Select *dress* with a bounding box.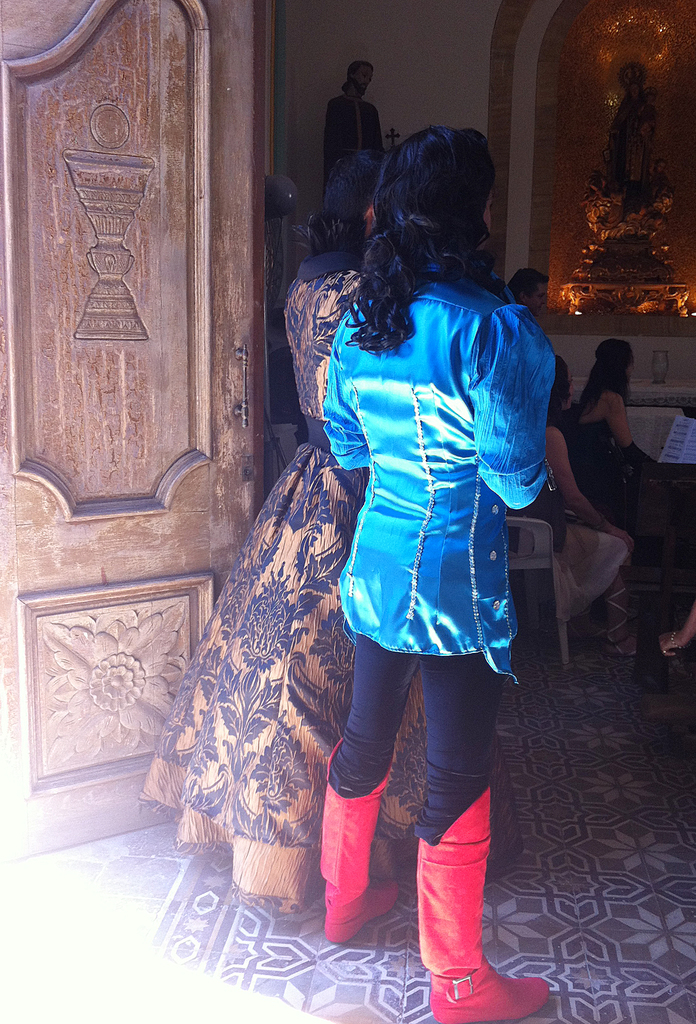
x1=135 y1=246 x2=525 y2=916.
